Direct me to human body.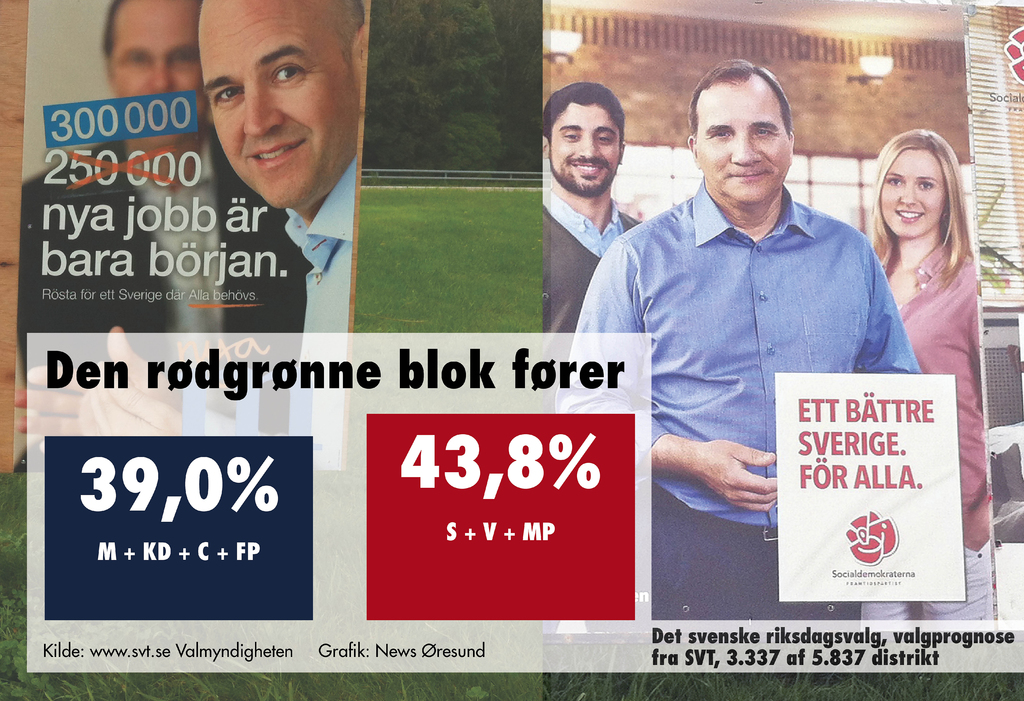
Direction: [x1=540, y1=80, x2=640, y2=383].
